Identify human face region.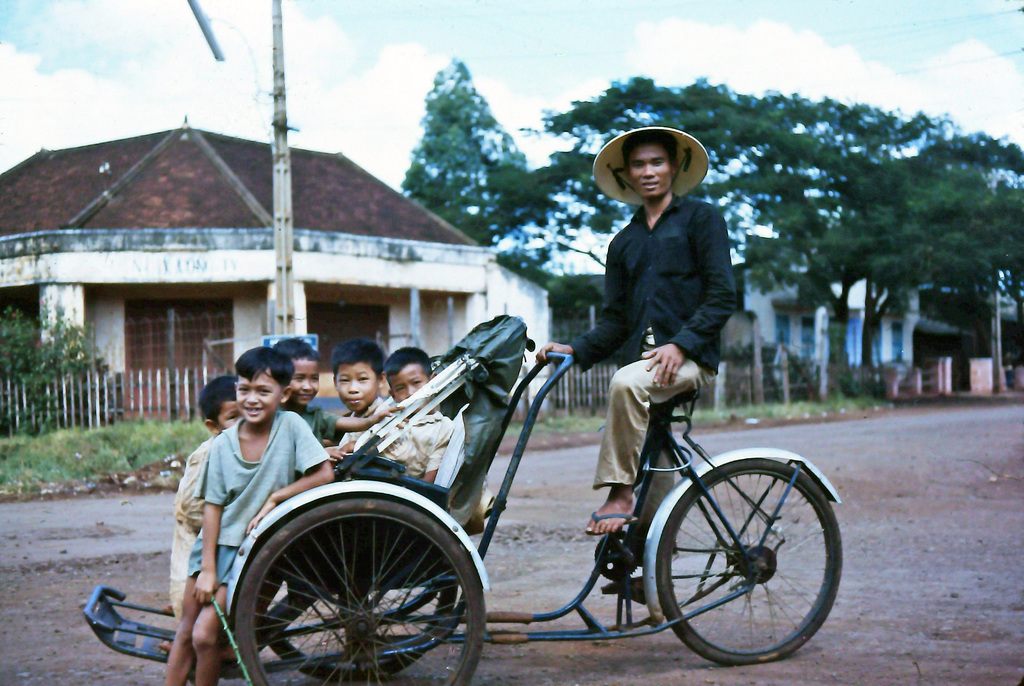
Region: 209/397/237/435.
